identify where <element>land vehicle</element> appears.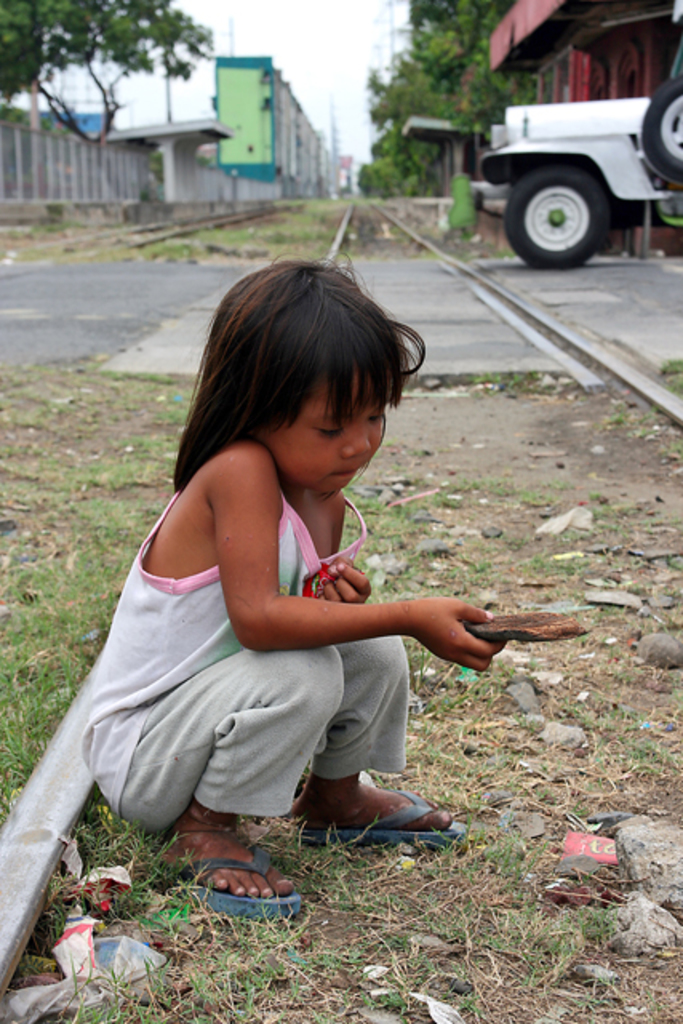
Appears at [x1=477, y1=75, x2=681, y2=275].
